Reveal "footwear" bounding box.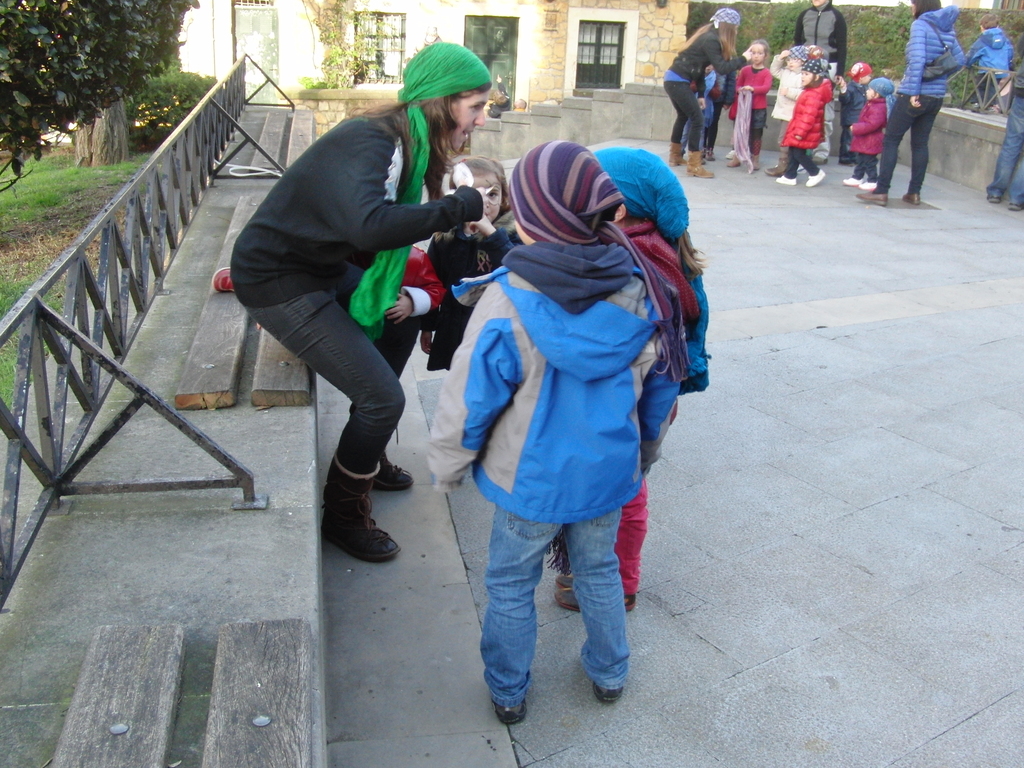
Revealed: <region>595, 680, 623, 703</region>.
